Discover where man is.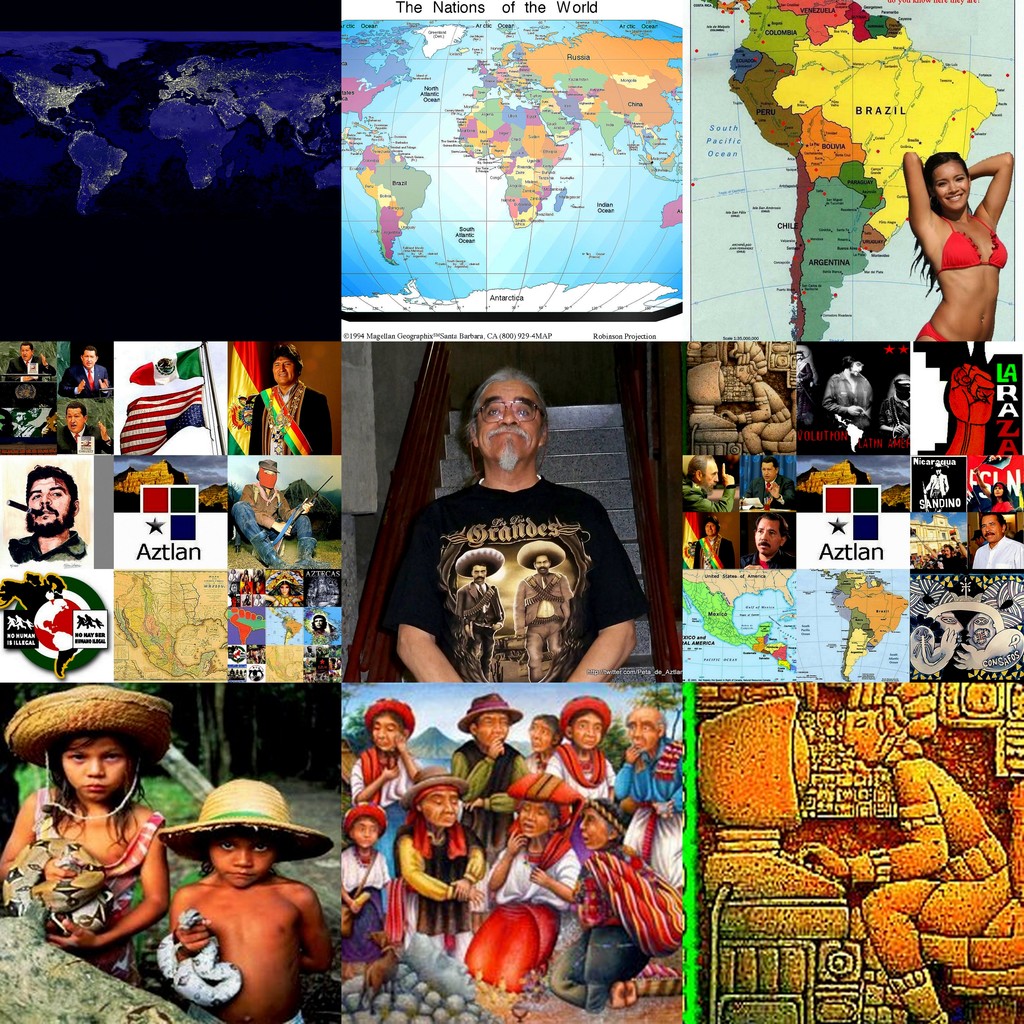
Discovered at 253/340/319/452.
